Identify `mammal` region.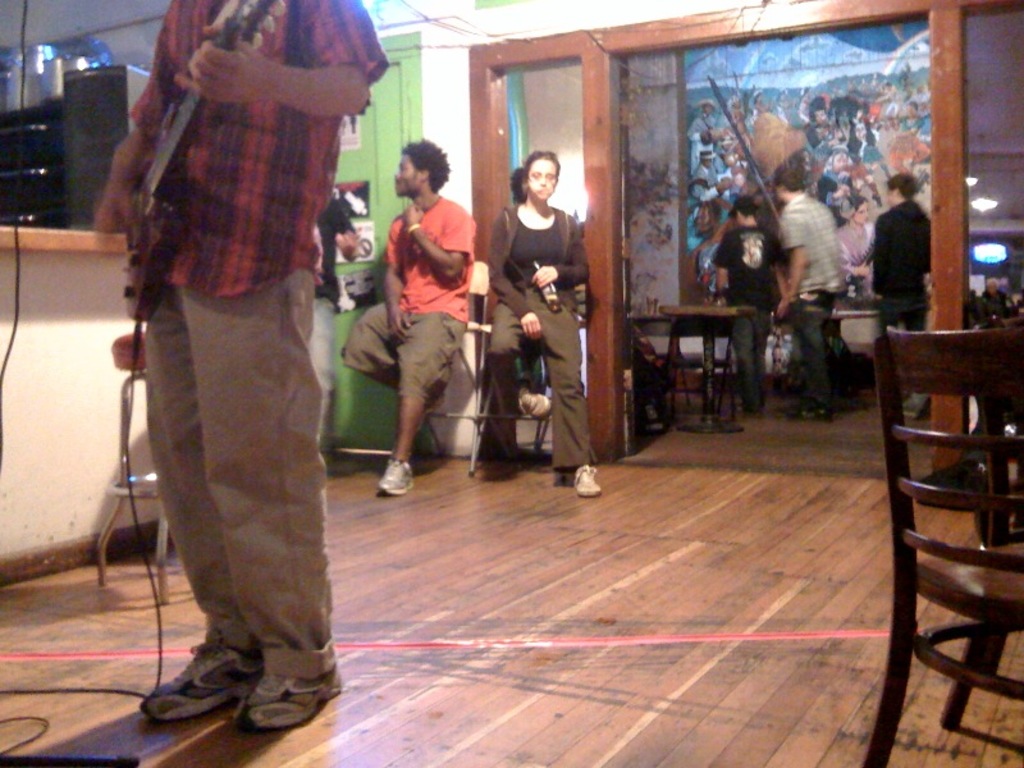
Region: <region>480, 147, 603, 500</region>.
